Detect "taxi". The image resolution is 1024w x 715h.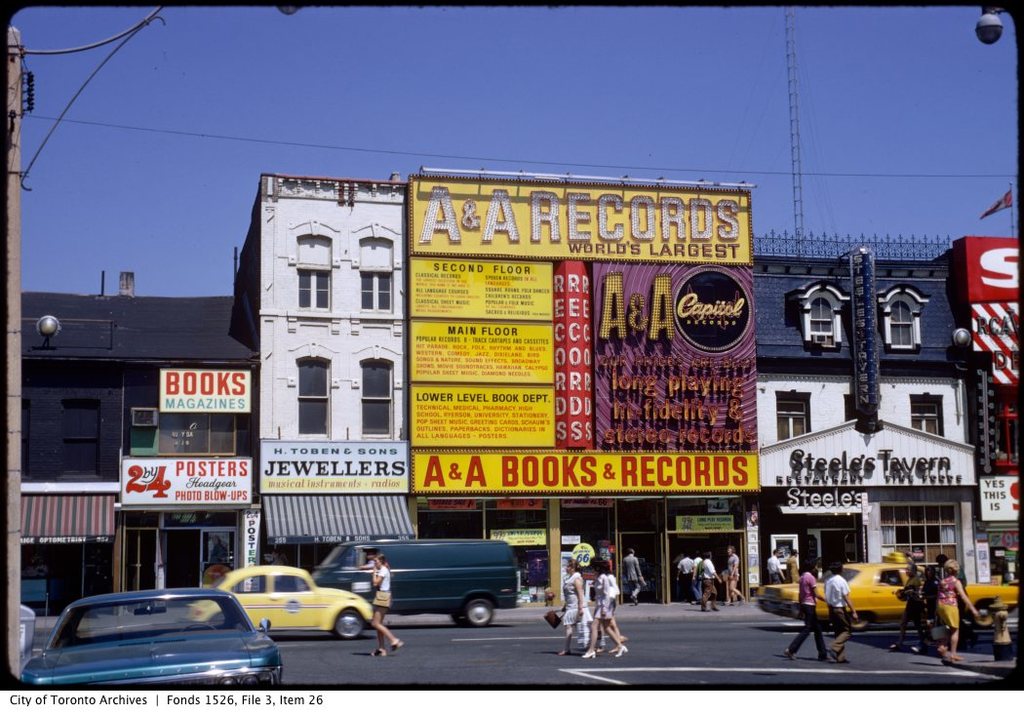
x1=752, y1=551, x2=1016, y2=633.
